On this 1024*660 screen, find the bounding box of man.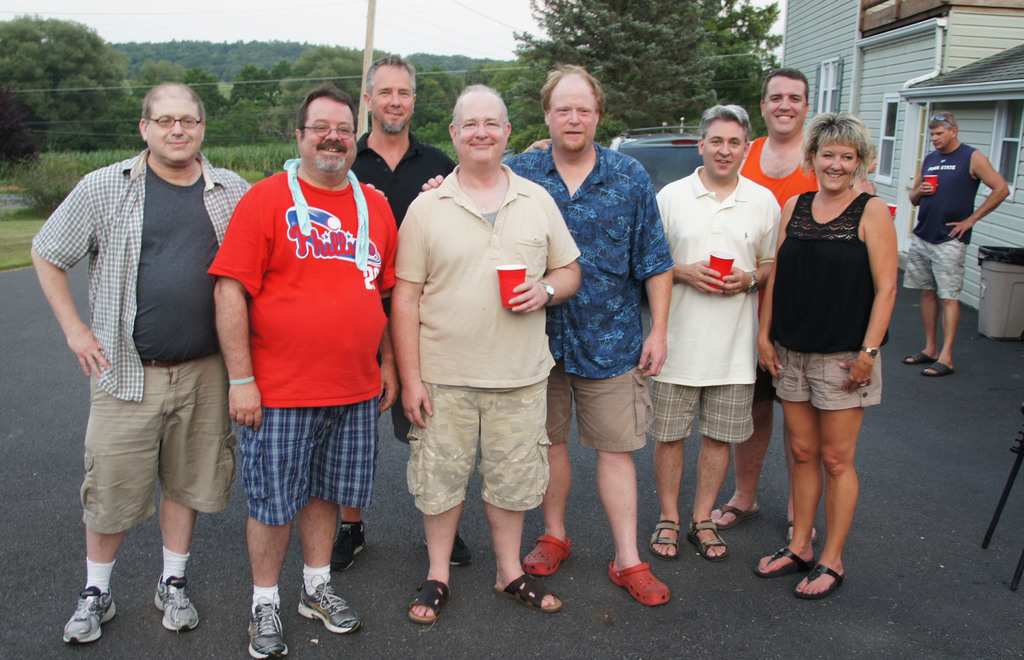
Bounding box: 42 67 241 628.
